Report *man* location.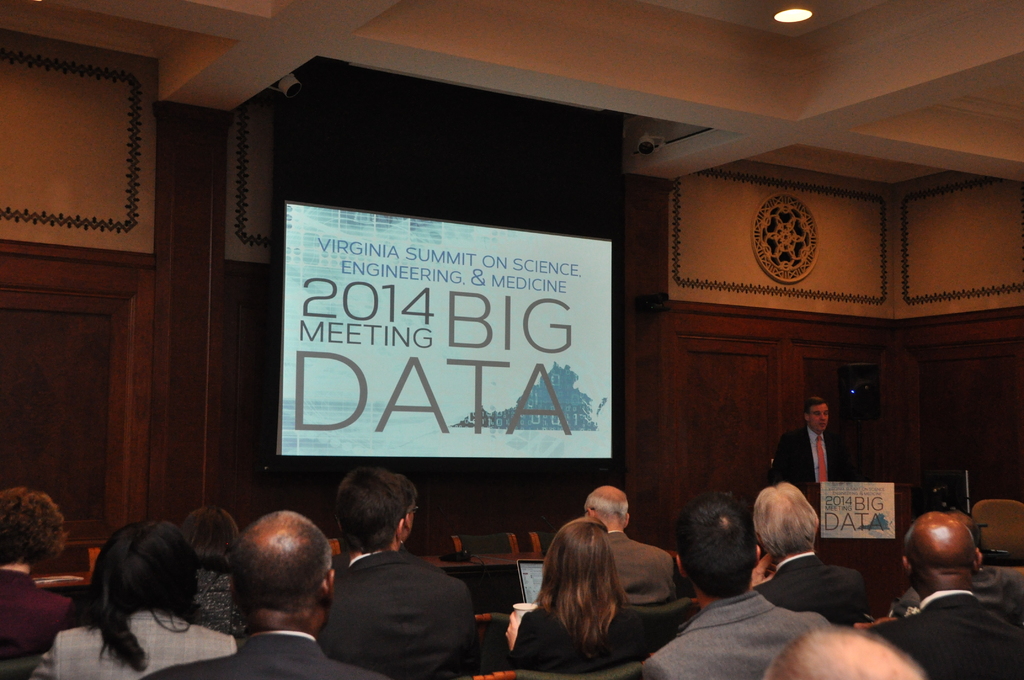
Report: 774,400,853,510.
